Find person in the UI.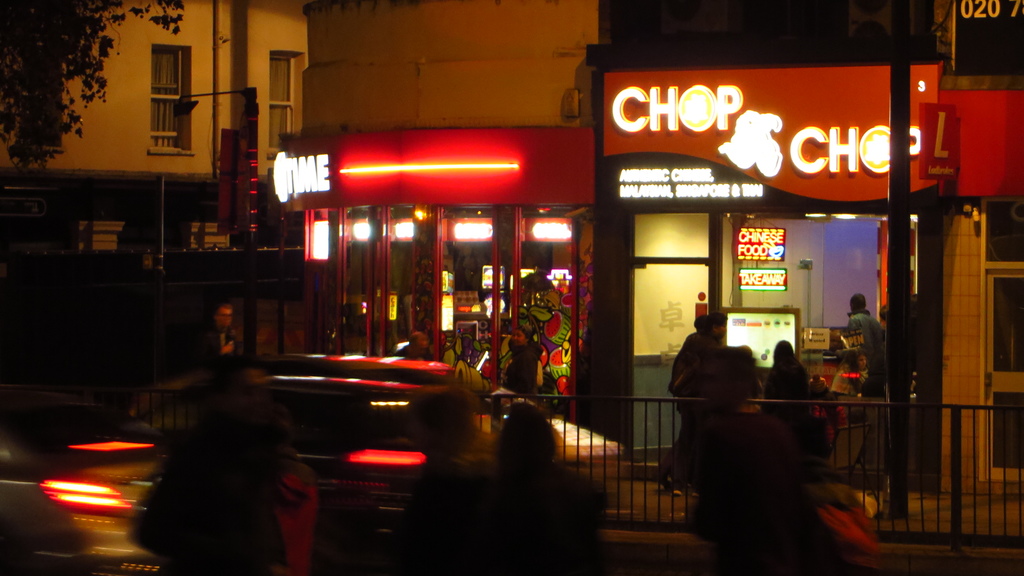
UI element at region(392, 331, 433, 361).
